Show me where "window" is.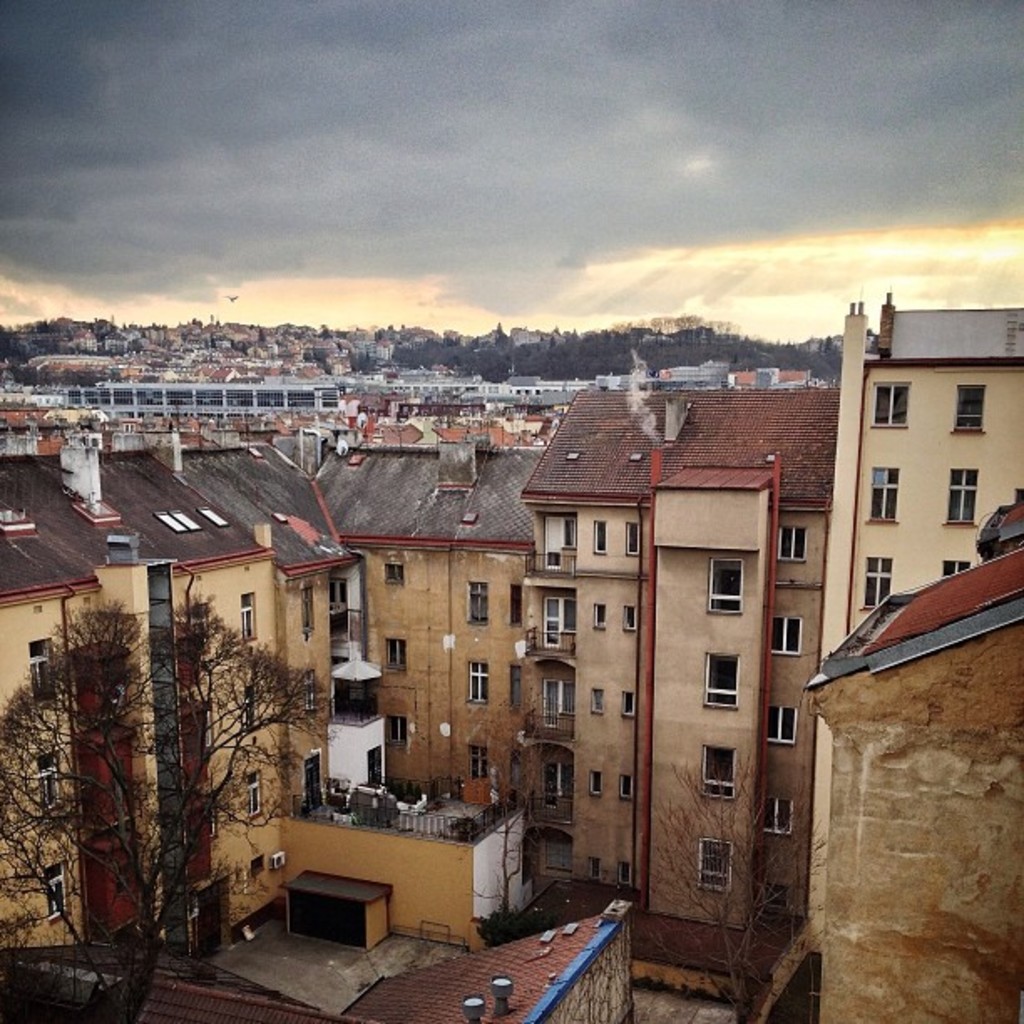
"window" is at [x1=763, y1=701, x2=795, y2=755].
